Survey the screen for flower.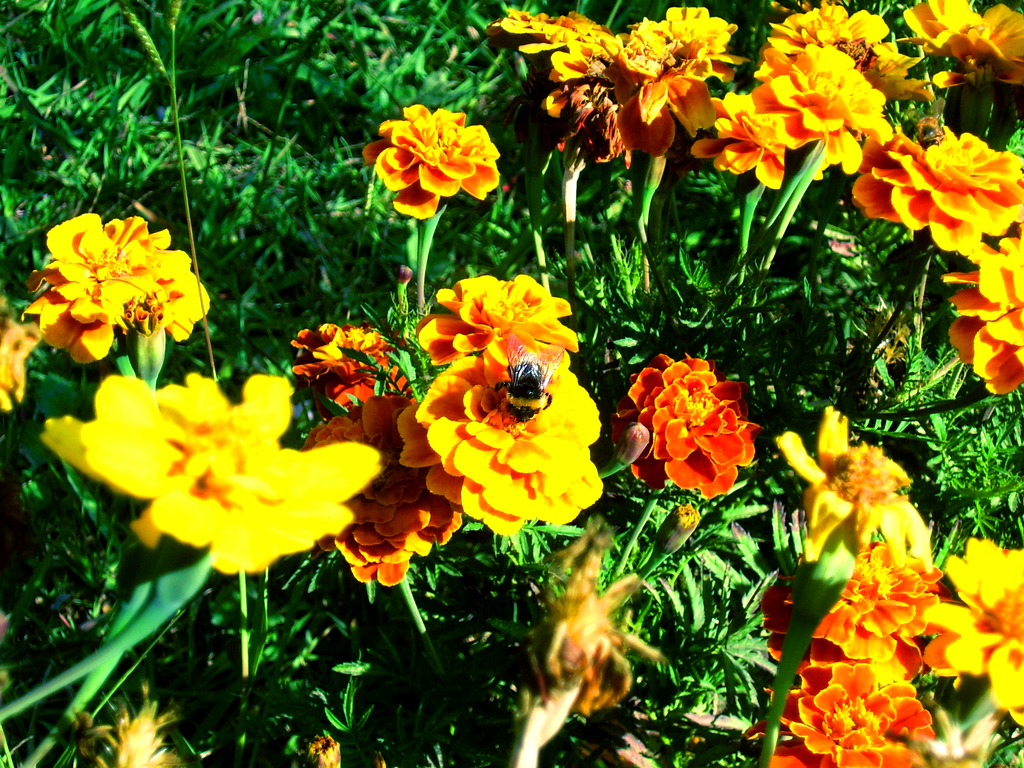
Survey found: [left=0, top=319, right=44, bottom=414].
